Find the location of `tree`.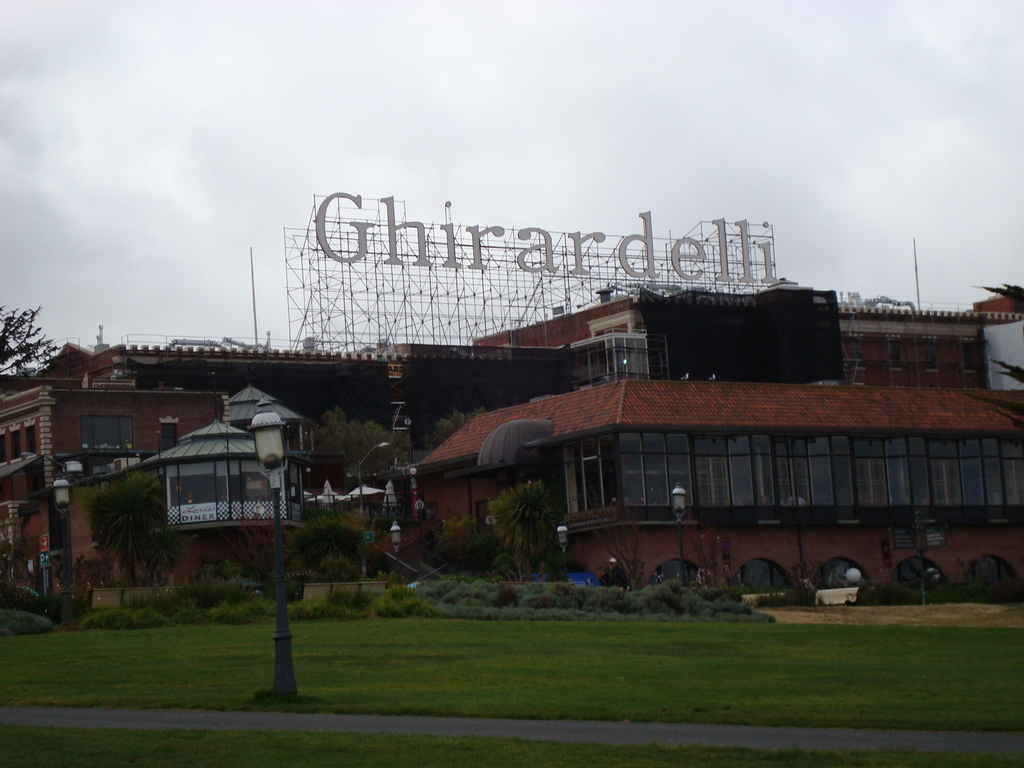
Location: bbox(986, 353, 1023, 394).
